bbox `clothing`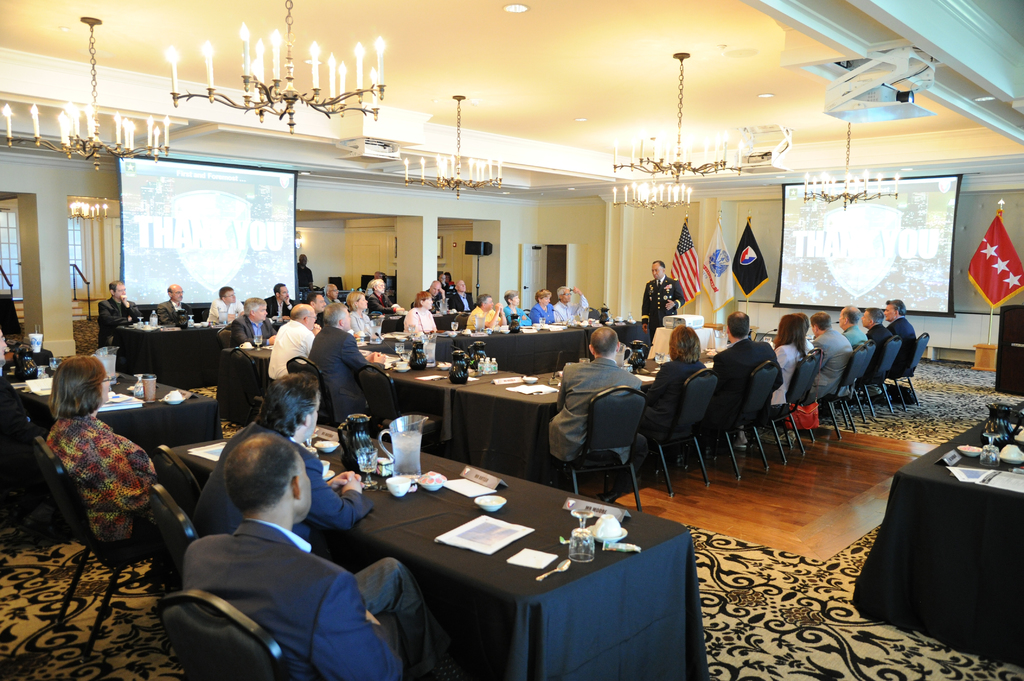
467,307,502,328
